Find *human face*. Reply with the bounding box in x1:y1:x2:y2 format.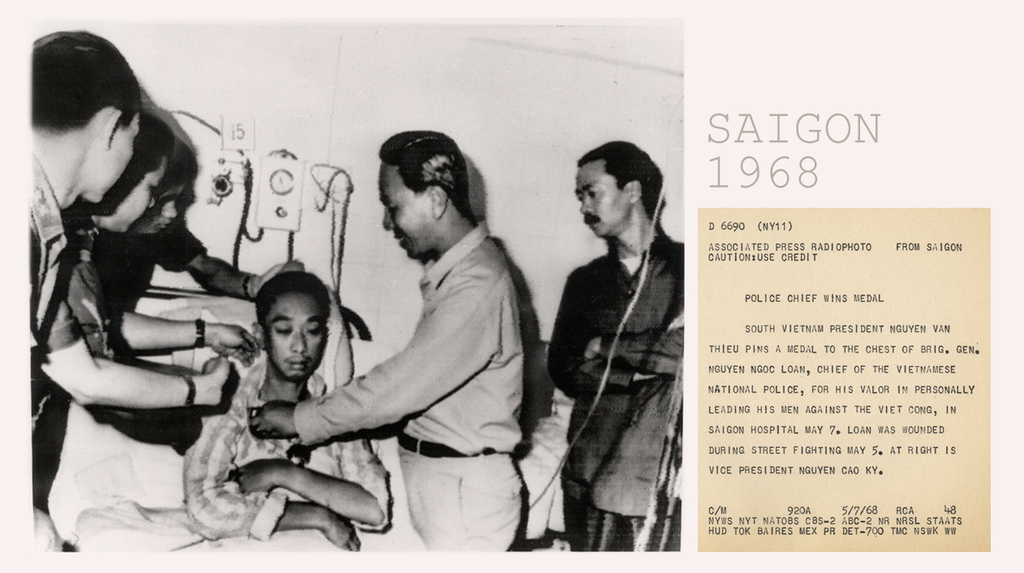
571:159:630:239.
